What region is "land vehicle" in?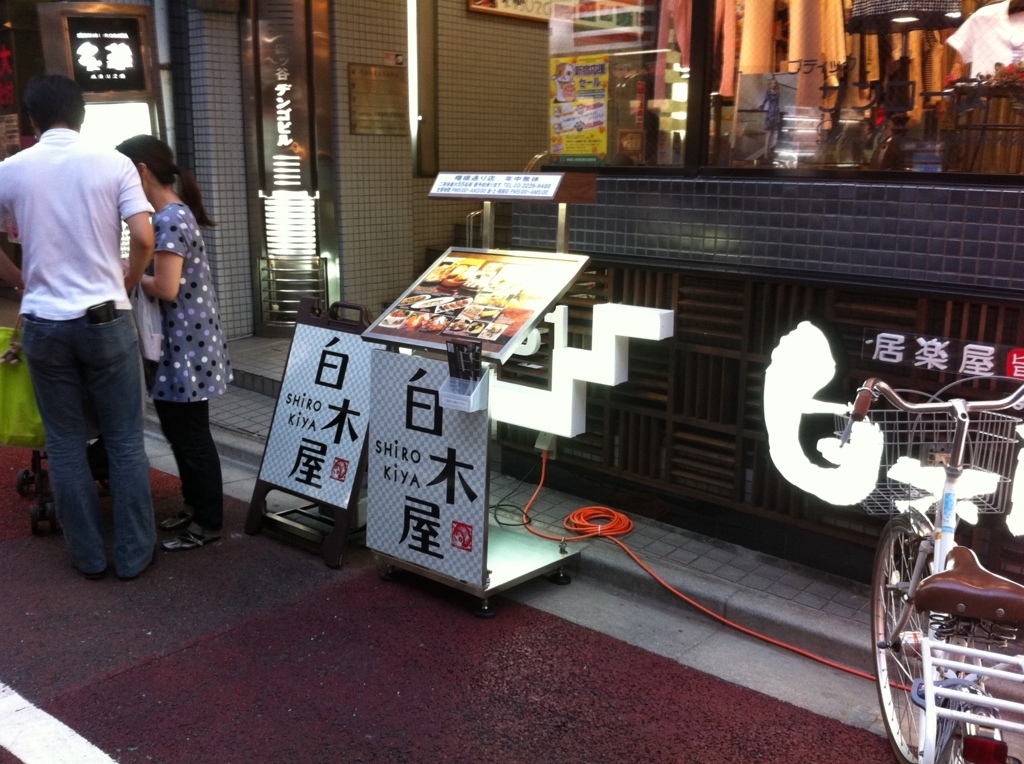
BBox(851, 457, 1018, 757).
